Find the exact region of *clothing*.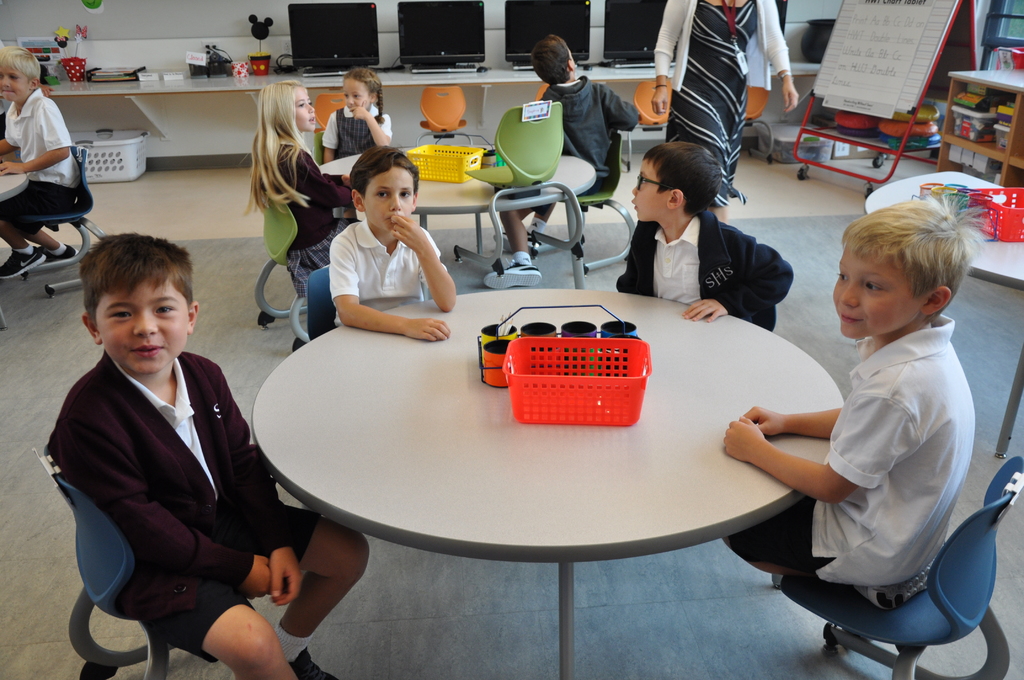
Exact region: [x1=328, y1=218, x2=446, y2=327].
